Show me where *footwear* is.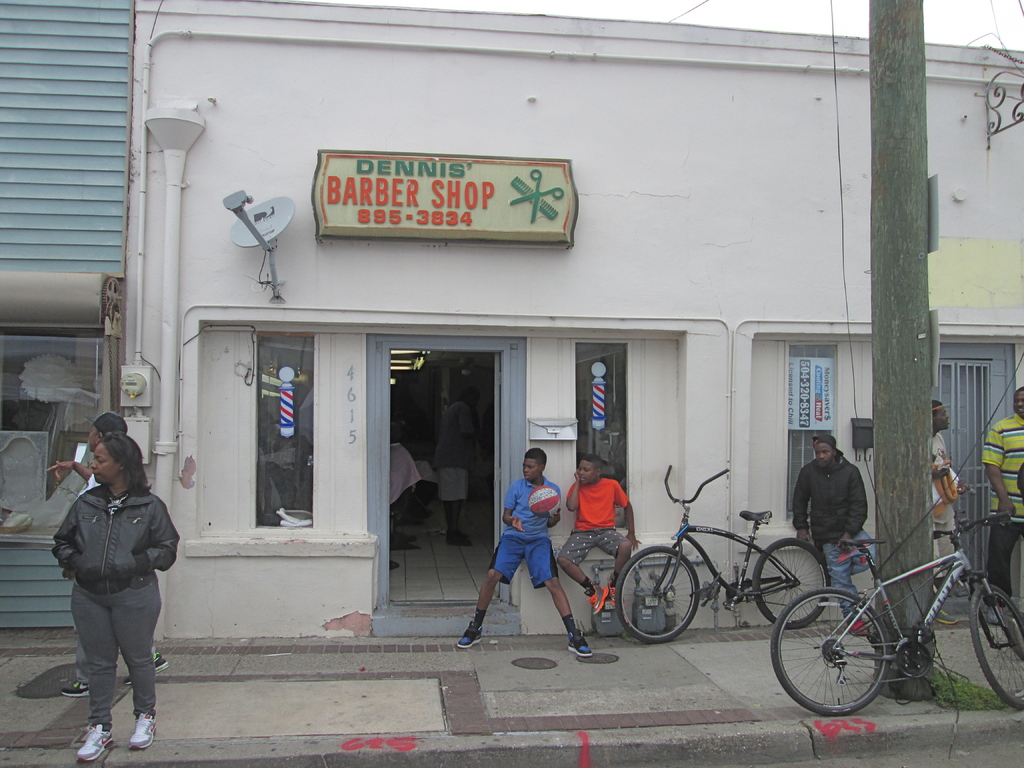
*footwear* is at (left=59, top=682, right=88, bottom=697).
